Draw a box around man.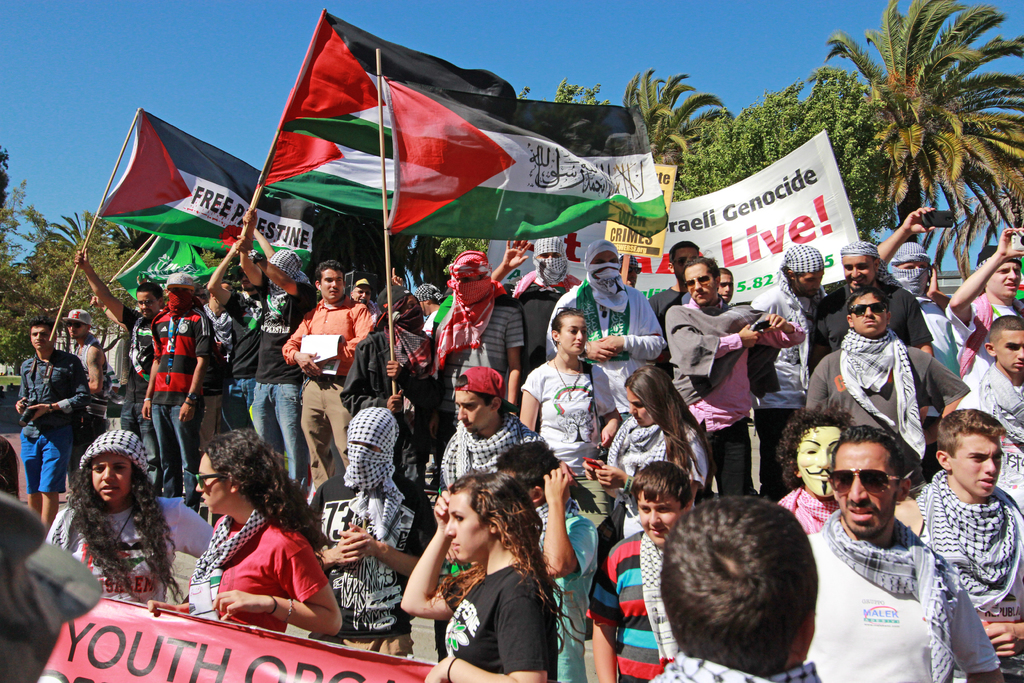
<bbox>545, 238, 668, 422</bbox>.
